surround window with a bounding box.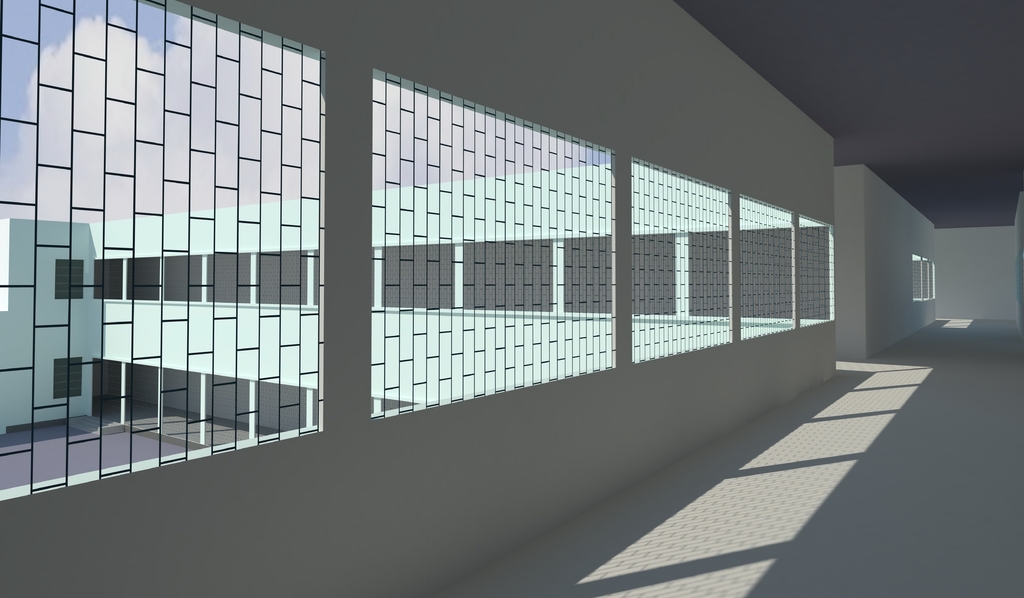
{"x1": 52, "y1": 356, "x2": 84, "y2": 398}.
